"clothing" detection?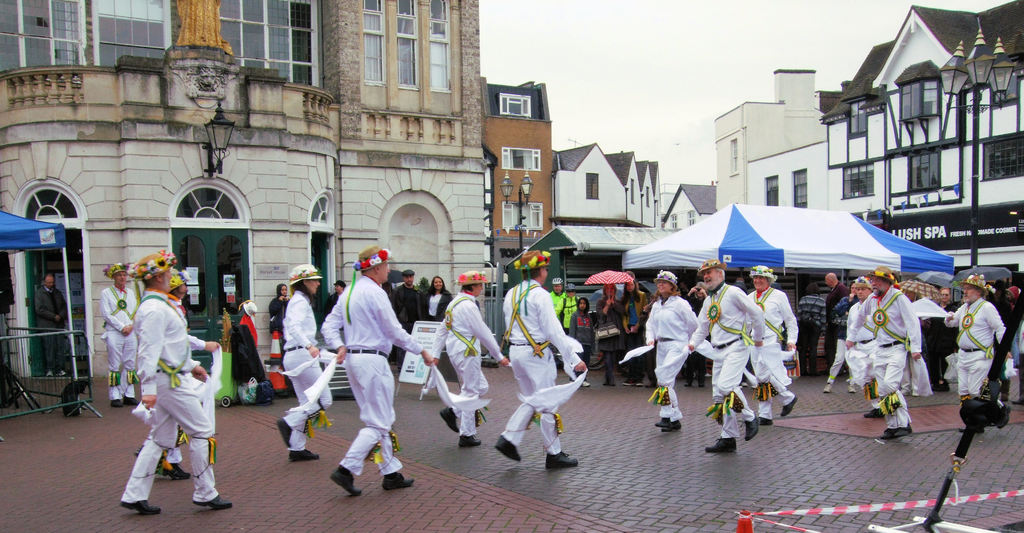
{"left": 797, "top": 283, "right": 1023, "bottom": 407}
